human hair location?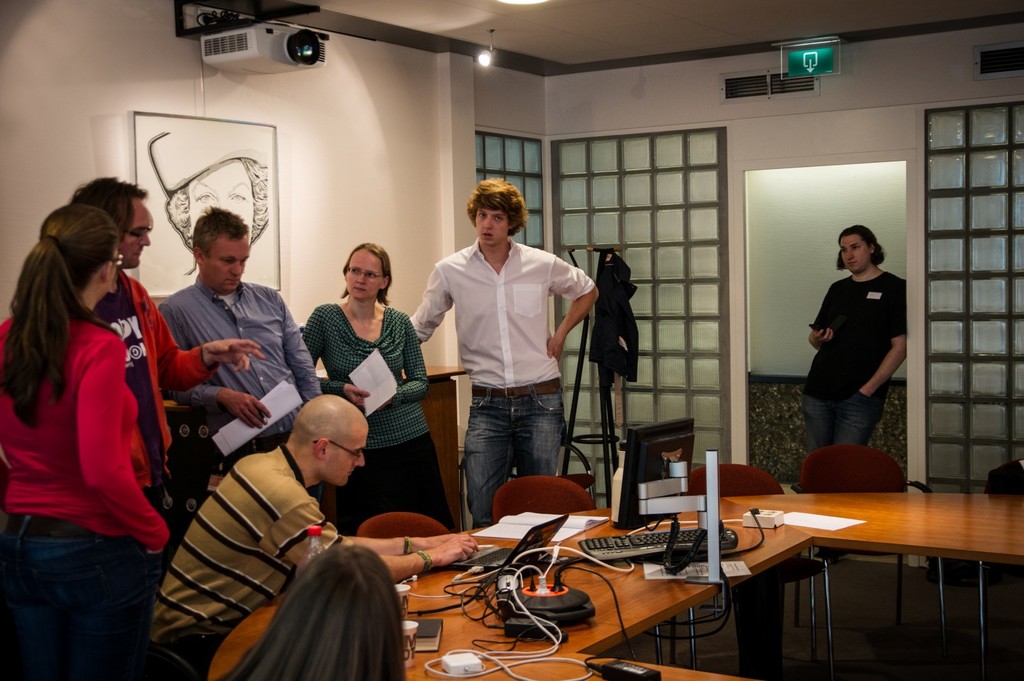
region(334, 238, 392, 300)
